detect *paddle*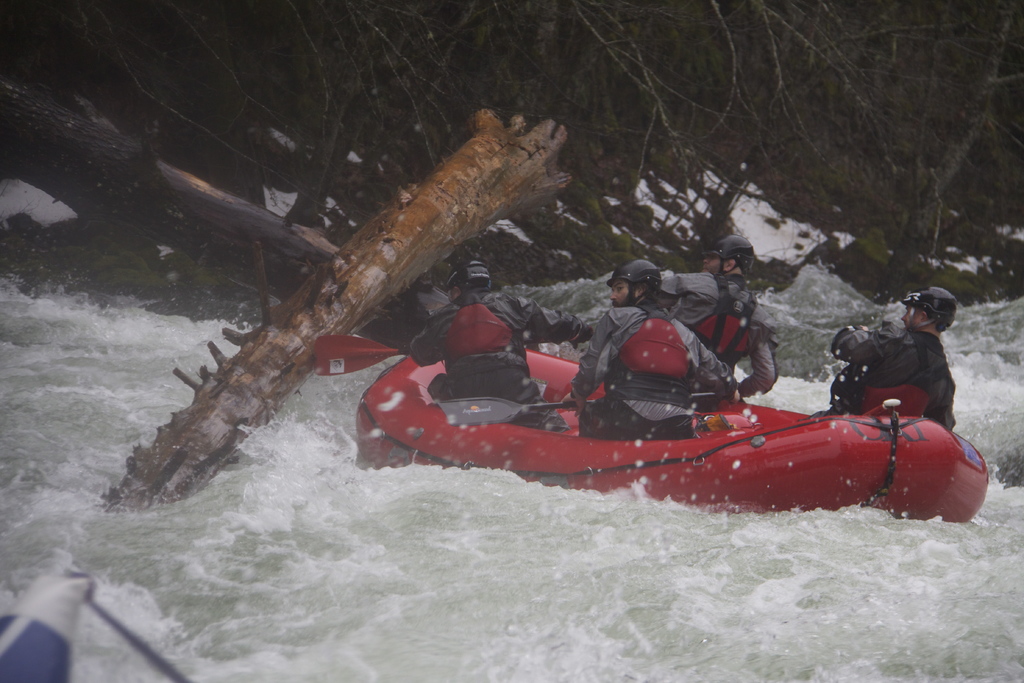
<box>438,395,724,428</box>
